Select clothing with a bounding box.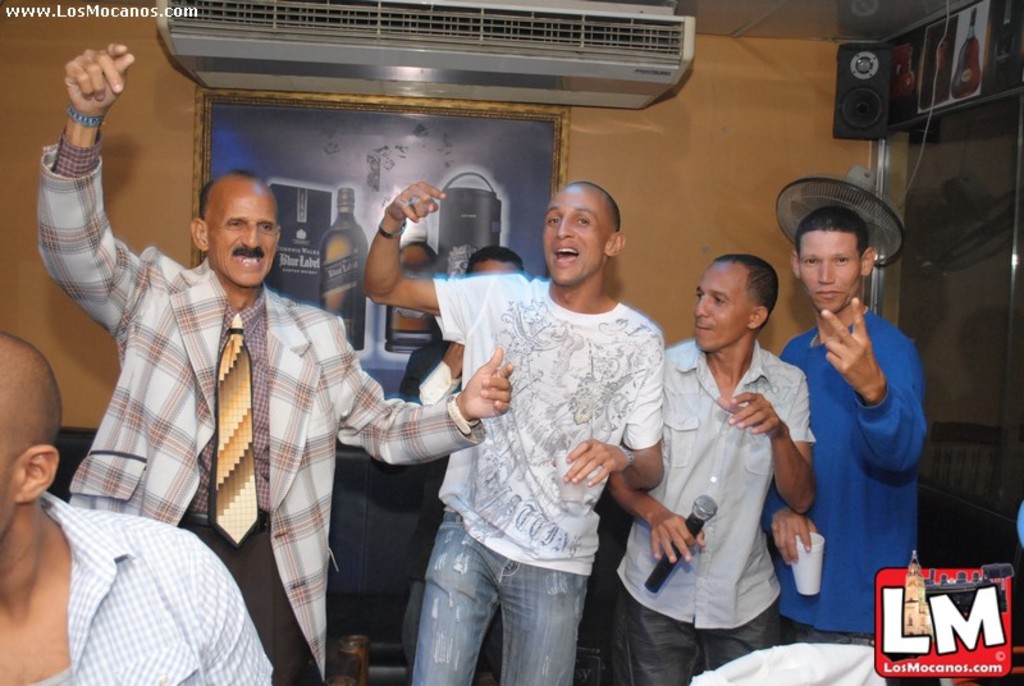
<box>755,312,920,646</box>.
